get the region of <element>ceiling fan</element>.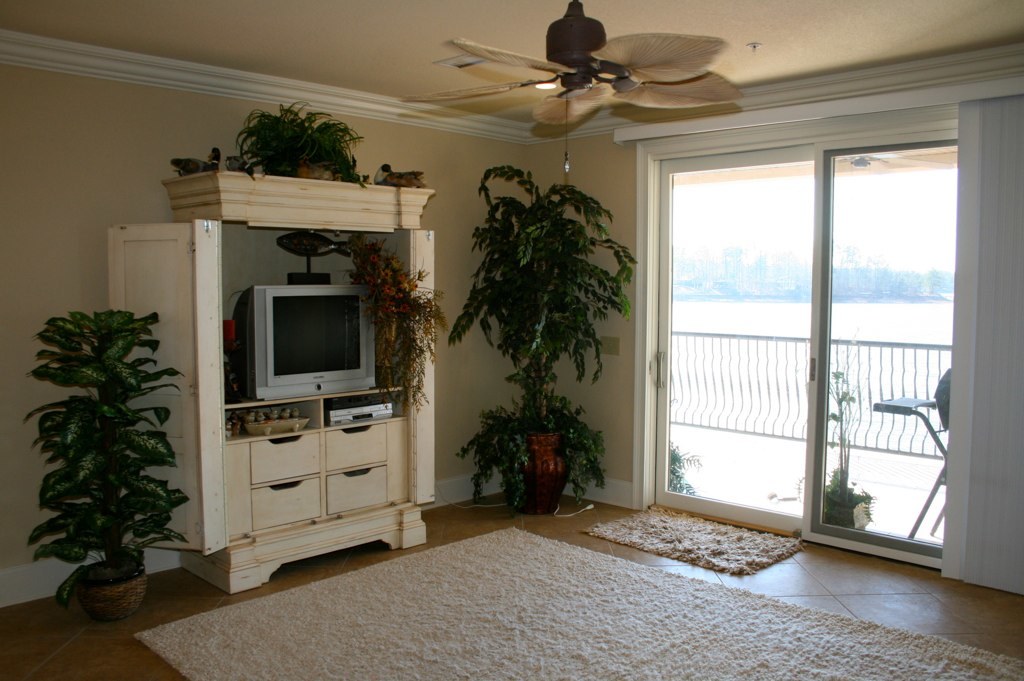
{"x1": 394, "y1": 0, "x2": 745, "y2": 173}.
